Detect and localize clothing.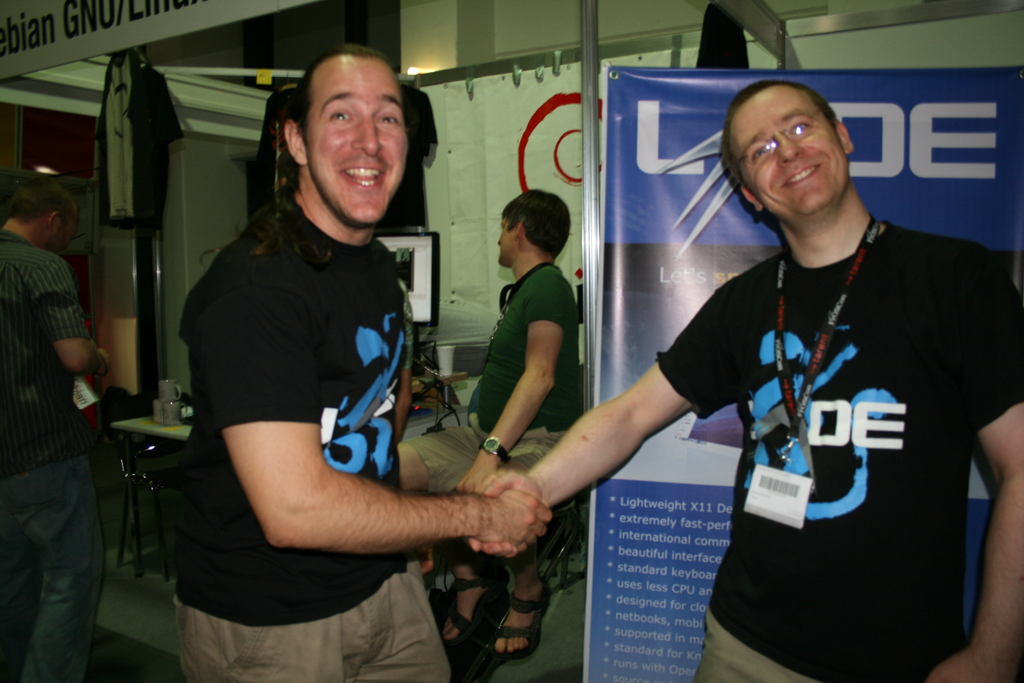
Localized at {"left": 467, "top": 264, "right": 576, "bottom": 591}.
